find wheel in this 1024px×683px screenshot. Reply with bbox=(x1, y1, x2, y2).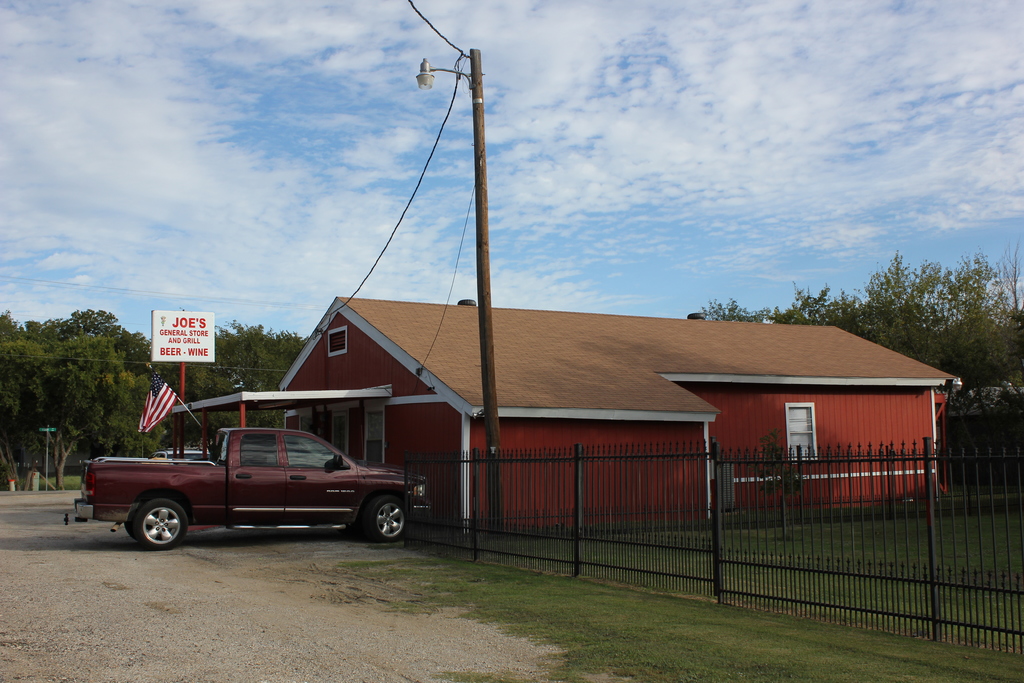
bbox=(106, 482, 191, 558).
